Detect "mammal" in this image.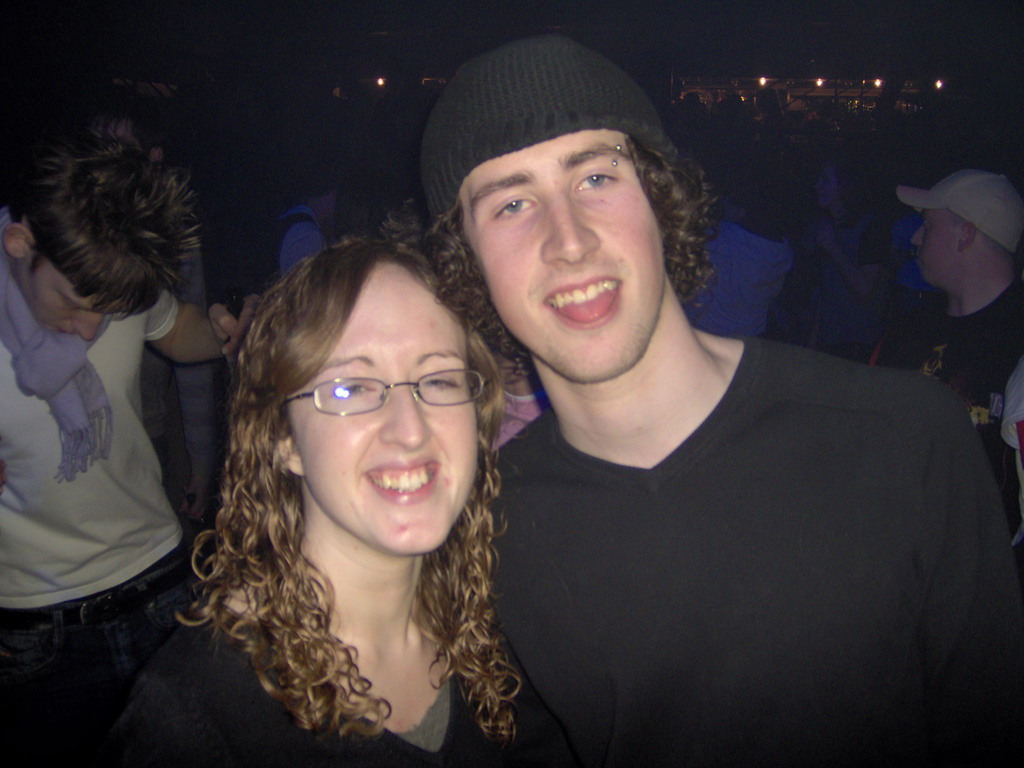
Detection: crop(797, 148, 895, 367).
